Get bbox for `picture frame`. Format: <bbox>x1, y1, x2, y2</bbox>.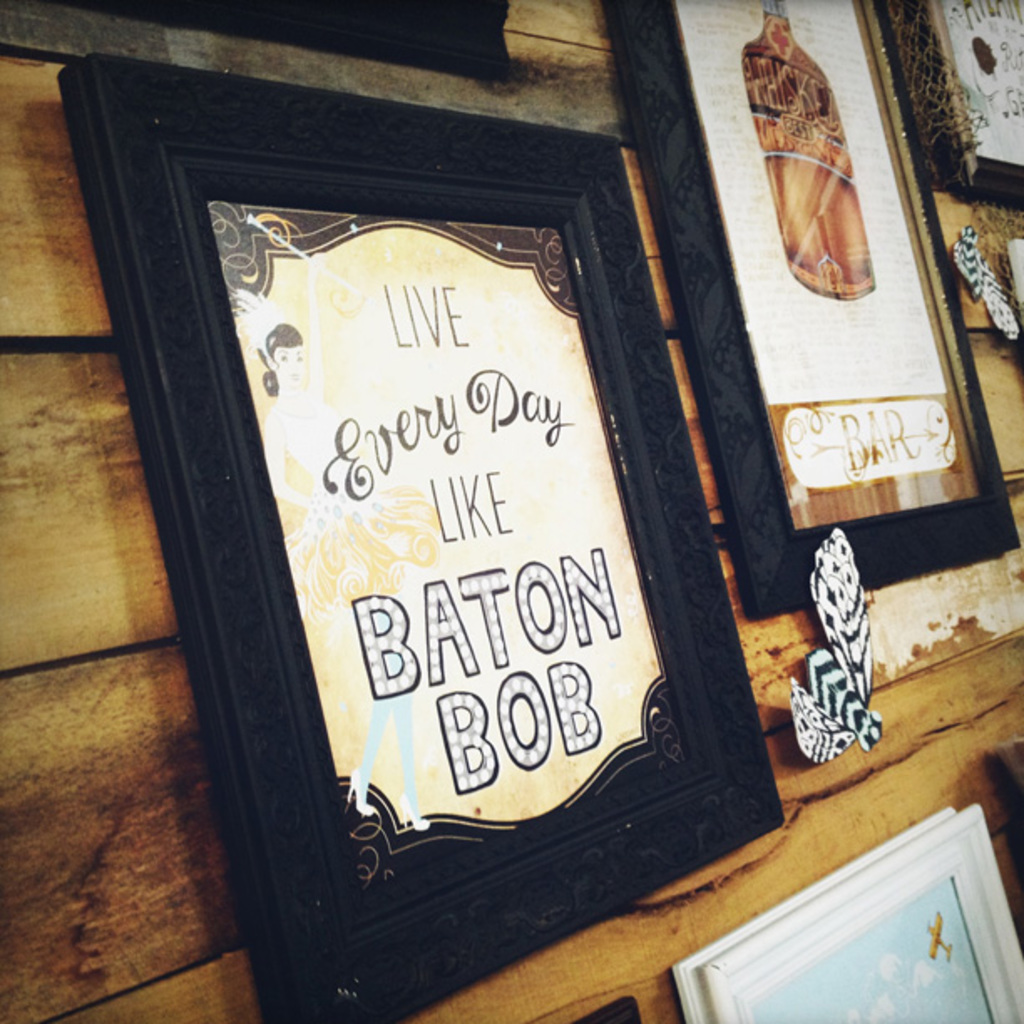
<bbox>581, 996, 644, 1022</bbox>.
